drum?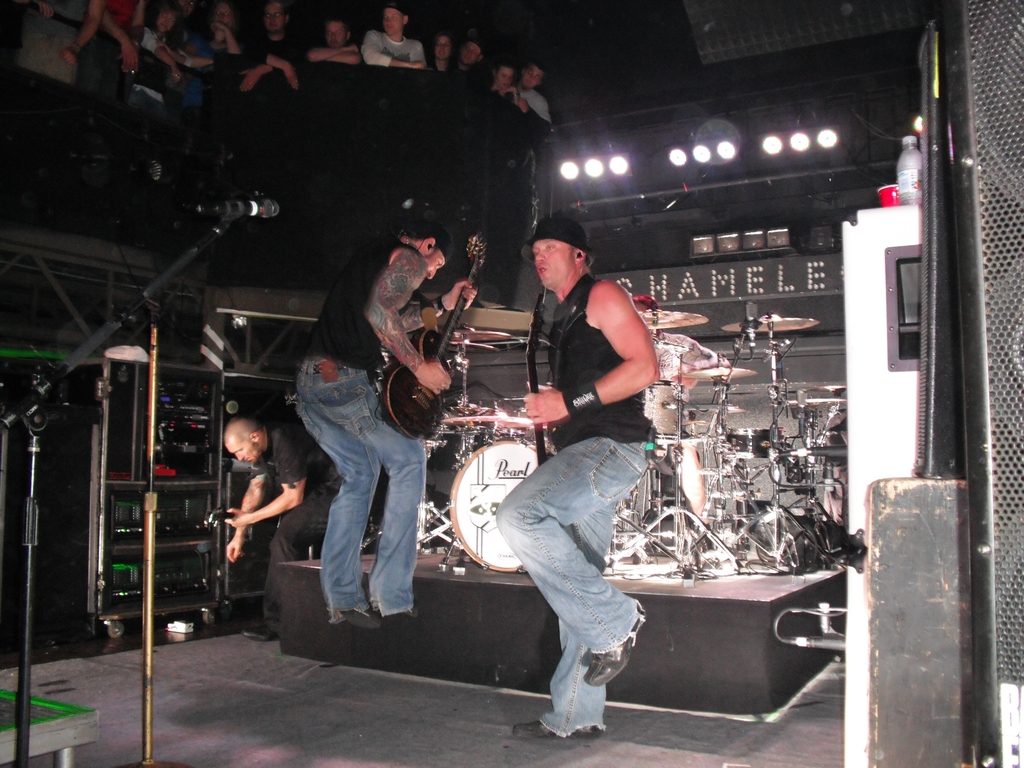
box=[641, 378, 680, 441]
